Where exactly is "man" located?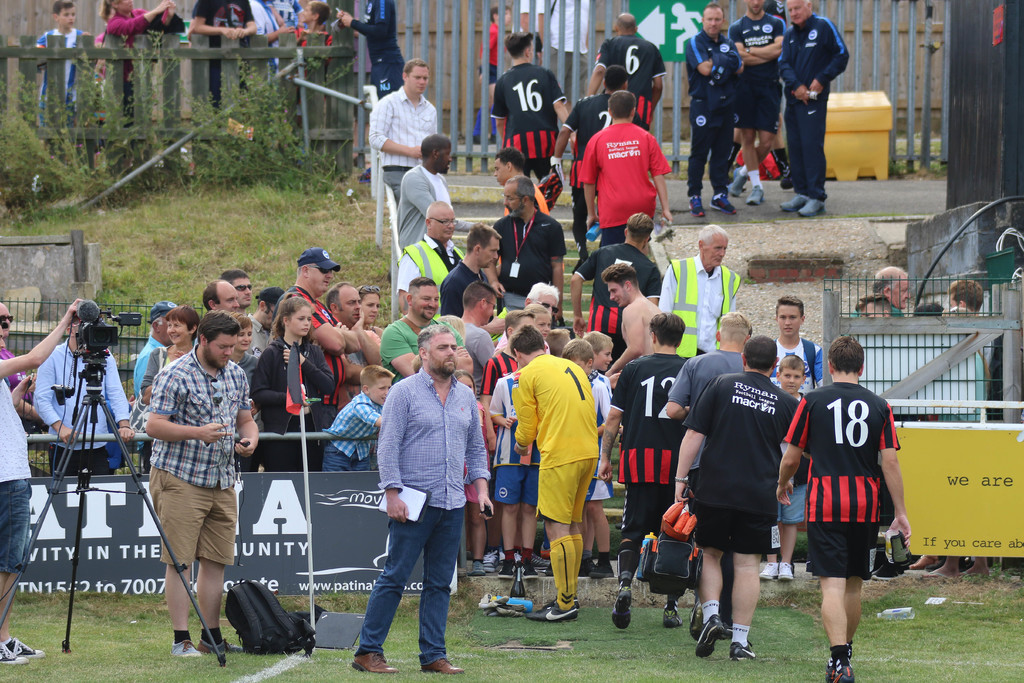
Its bounding box is (438,226,502,317).
